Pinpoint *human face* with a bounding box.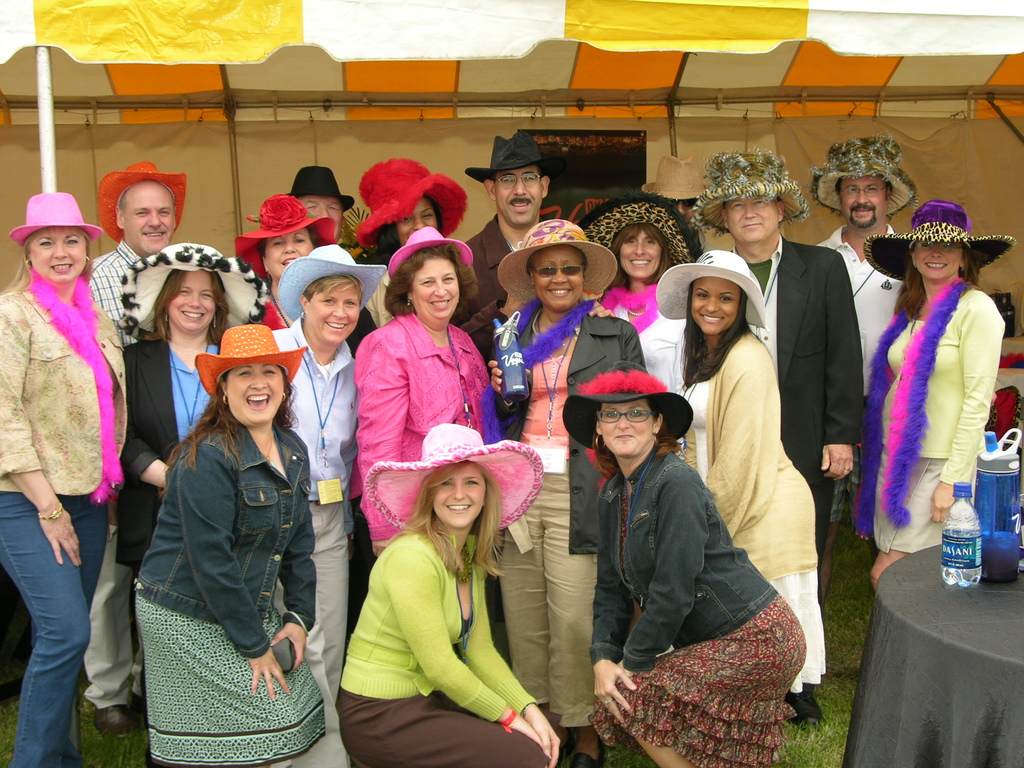
BBox(591, 394, 659, 455).
